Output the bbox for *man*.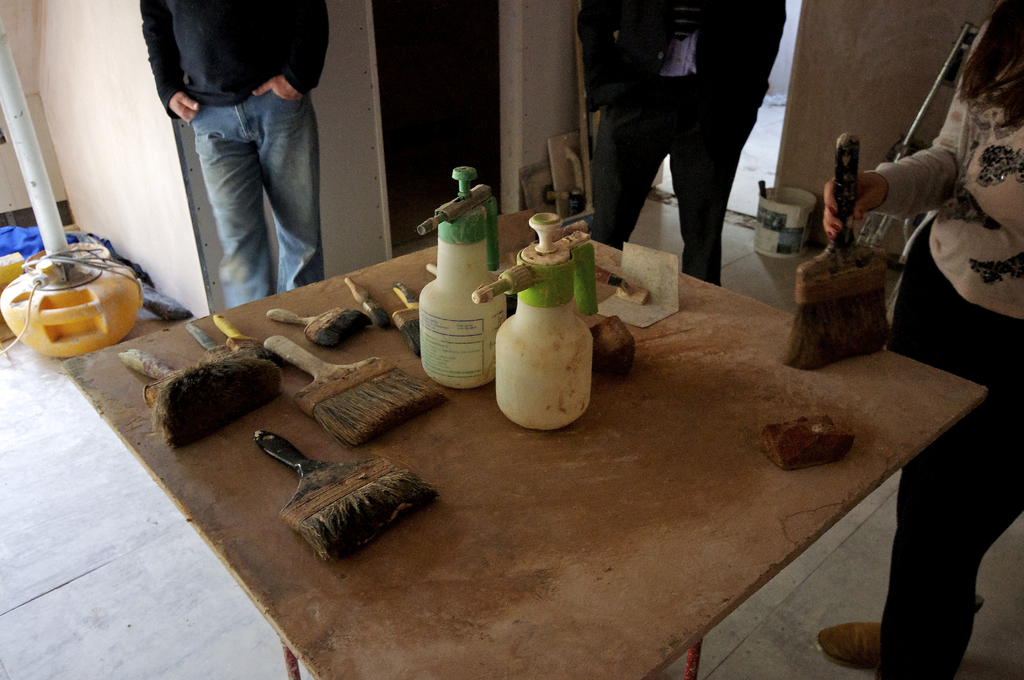
579:0:785:285.
